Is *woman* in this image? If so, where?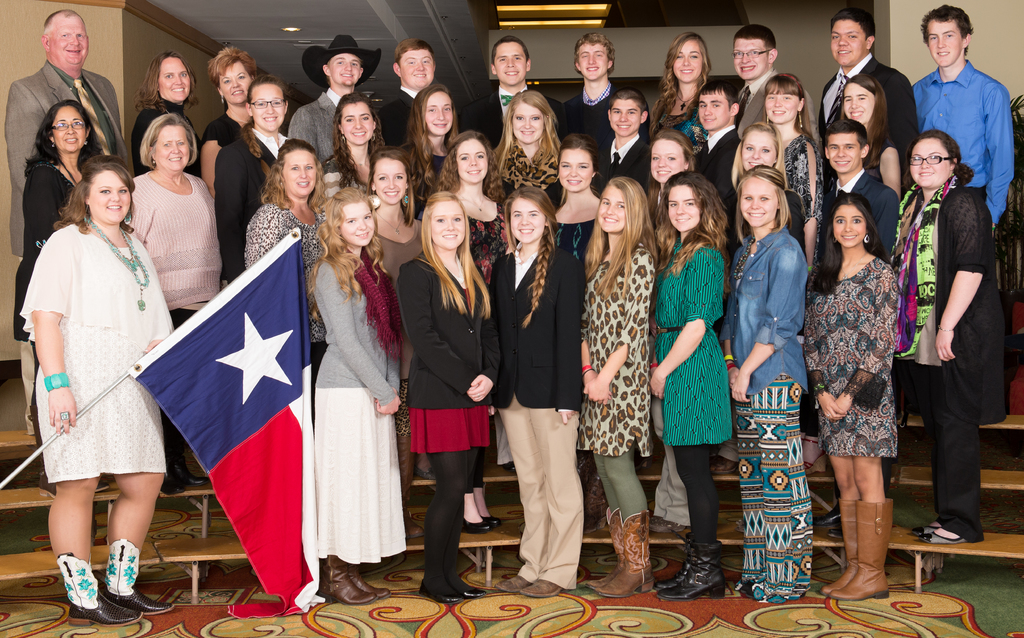
Yes, at 321:90:385:195.
